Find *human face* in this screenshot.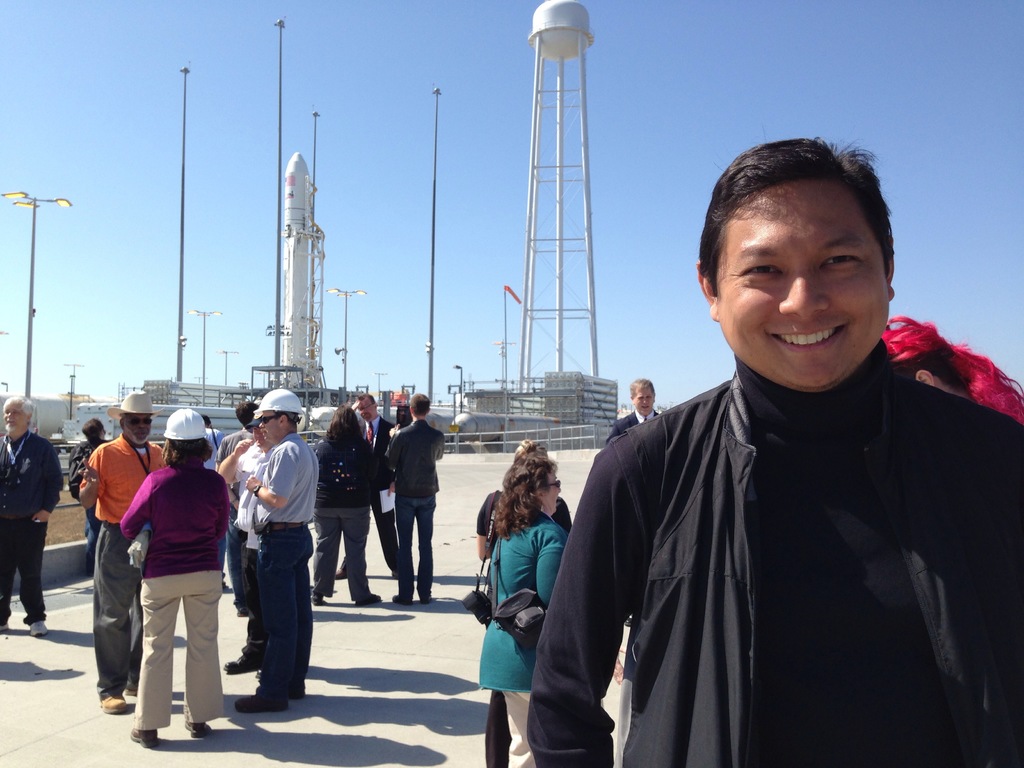
The bounding box for *human face* is pyautogui.locateOnScreen(723, 180, 890, 393).
